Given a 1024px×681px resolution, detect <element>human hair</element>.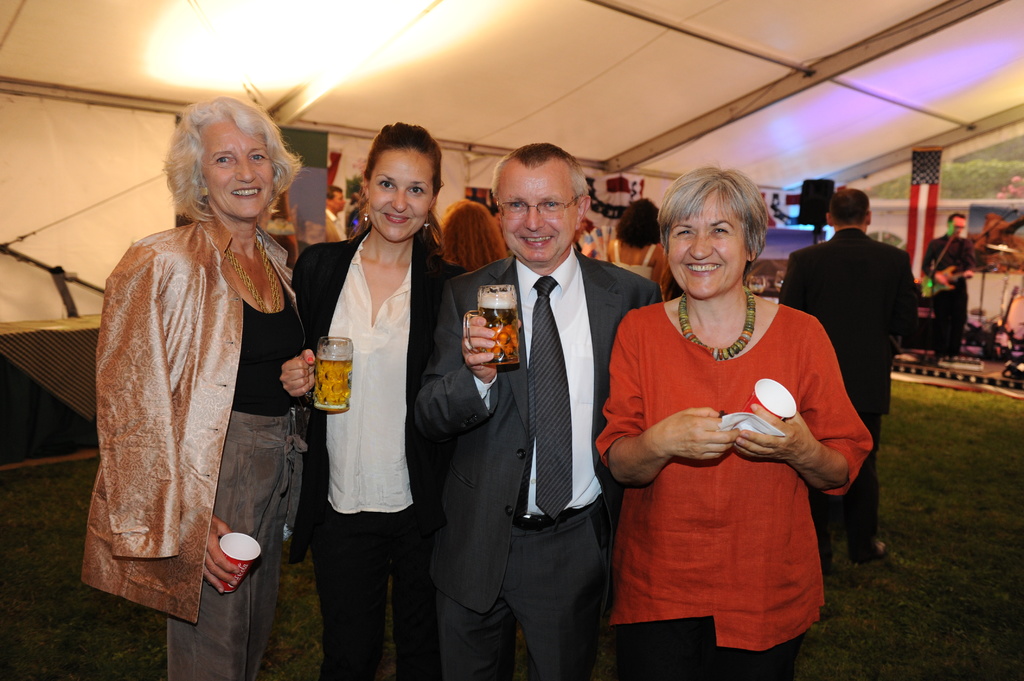
[x1=614, y1=195, x2=664, y2=246].
